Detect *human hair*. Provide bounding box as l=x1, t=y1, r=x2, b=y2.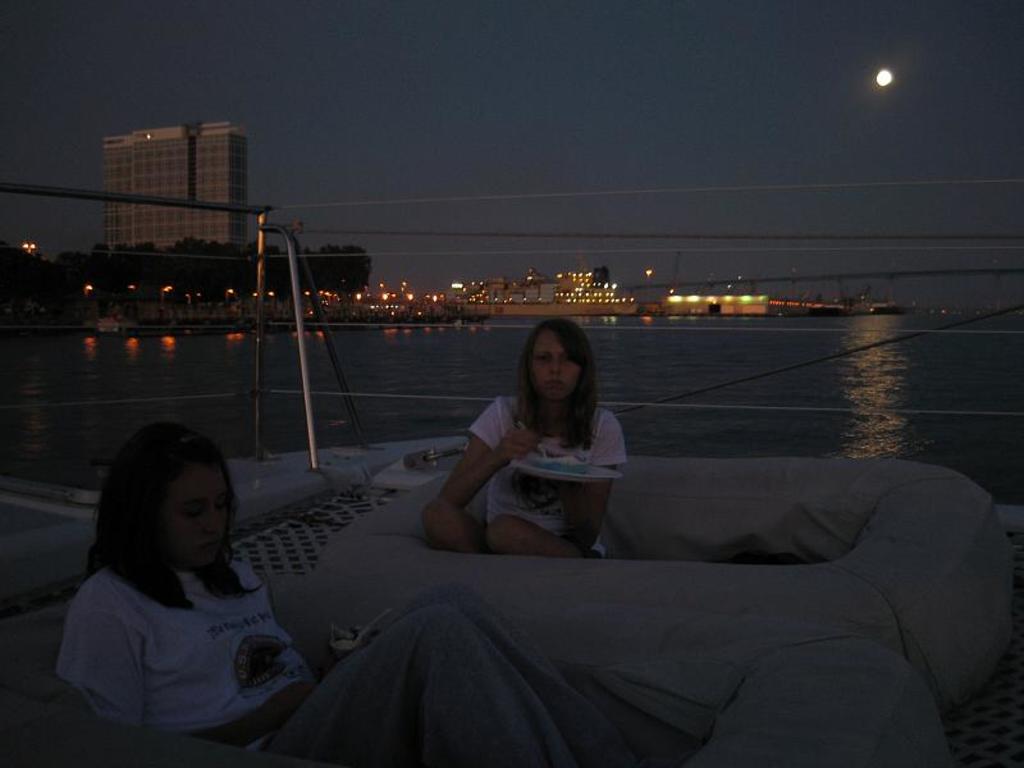
l=79, t=420, r=262, b=612.
